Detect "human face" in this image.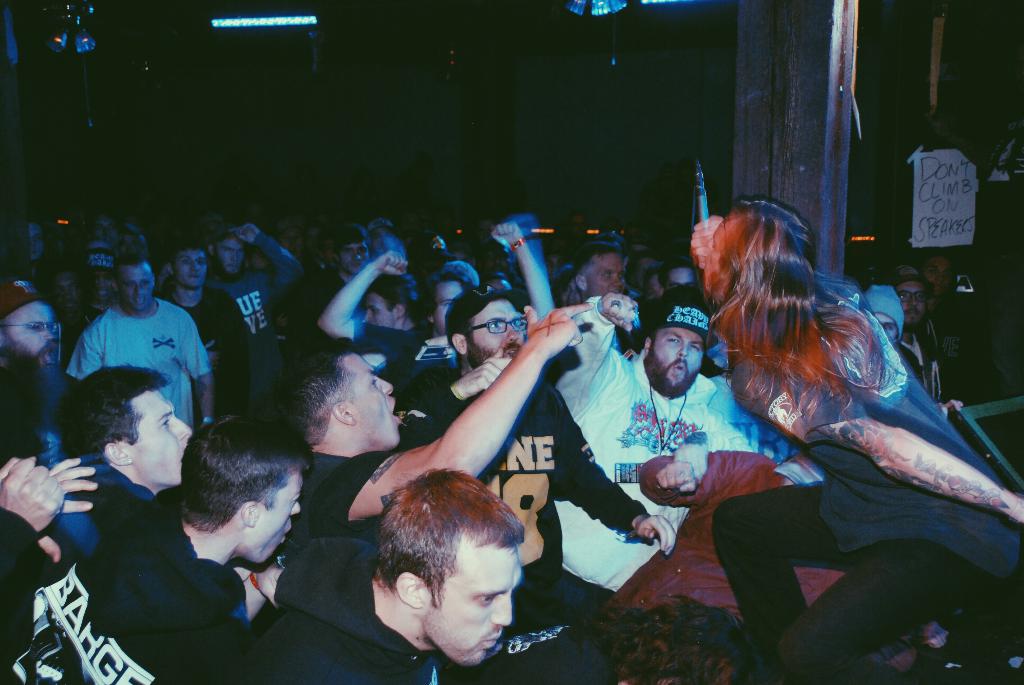
Detection: region(433, 282, 474, 333).
